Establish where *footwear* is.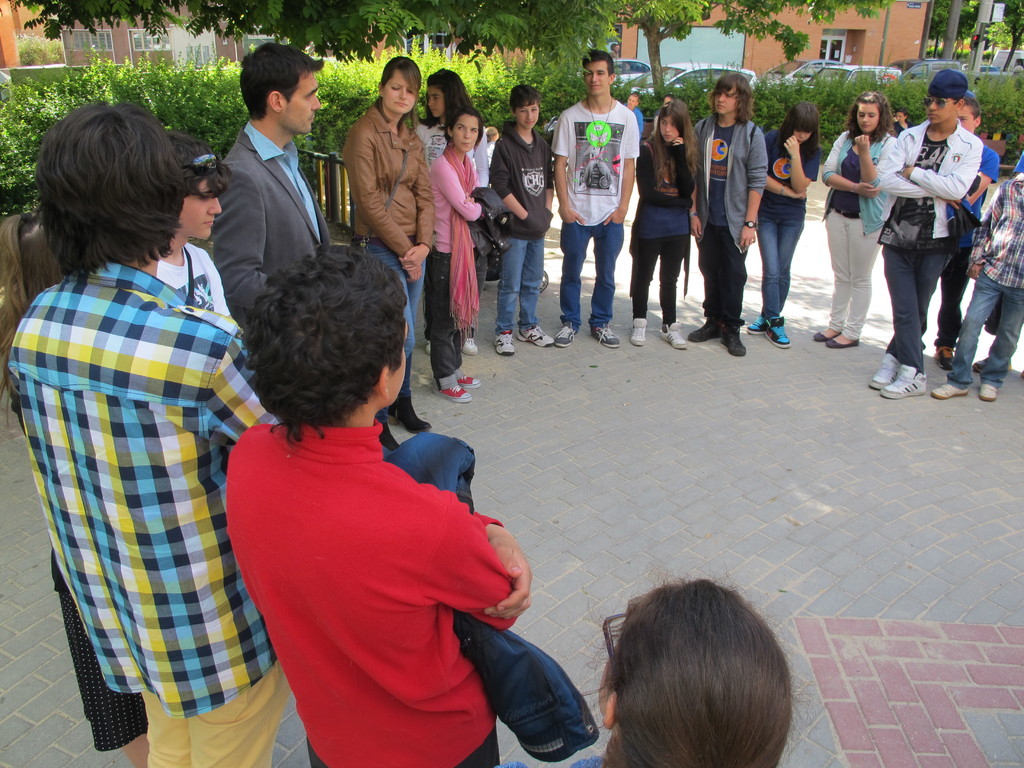
Established at 388/398/432/431.
